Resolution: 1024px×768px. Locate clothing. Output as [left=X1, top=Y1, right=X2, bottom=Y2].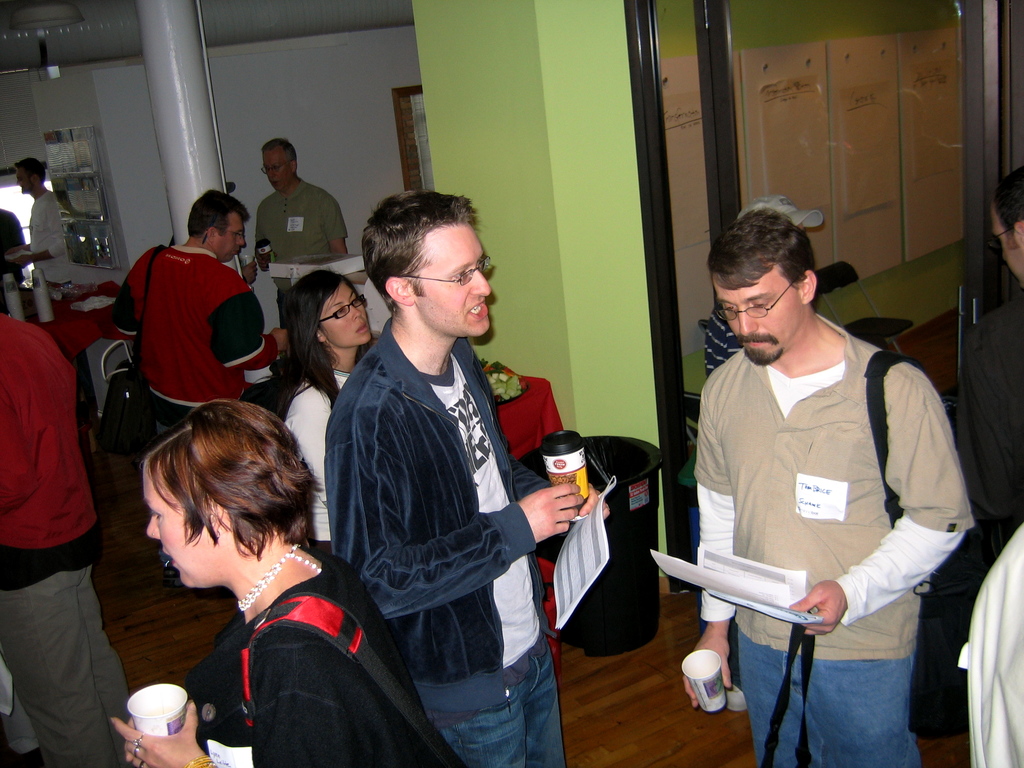
[left=24, top=186, right=78, bottom=324].
